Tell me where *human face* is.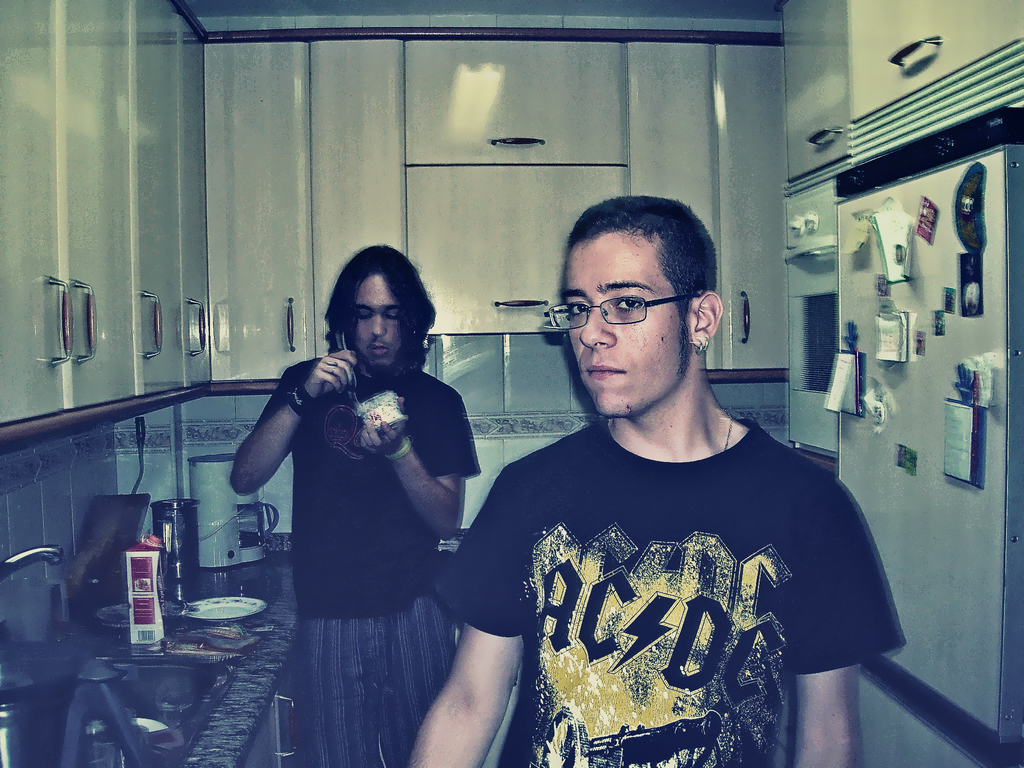
*human face* is at <region>353, 278, 401, 375</region>.
